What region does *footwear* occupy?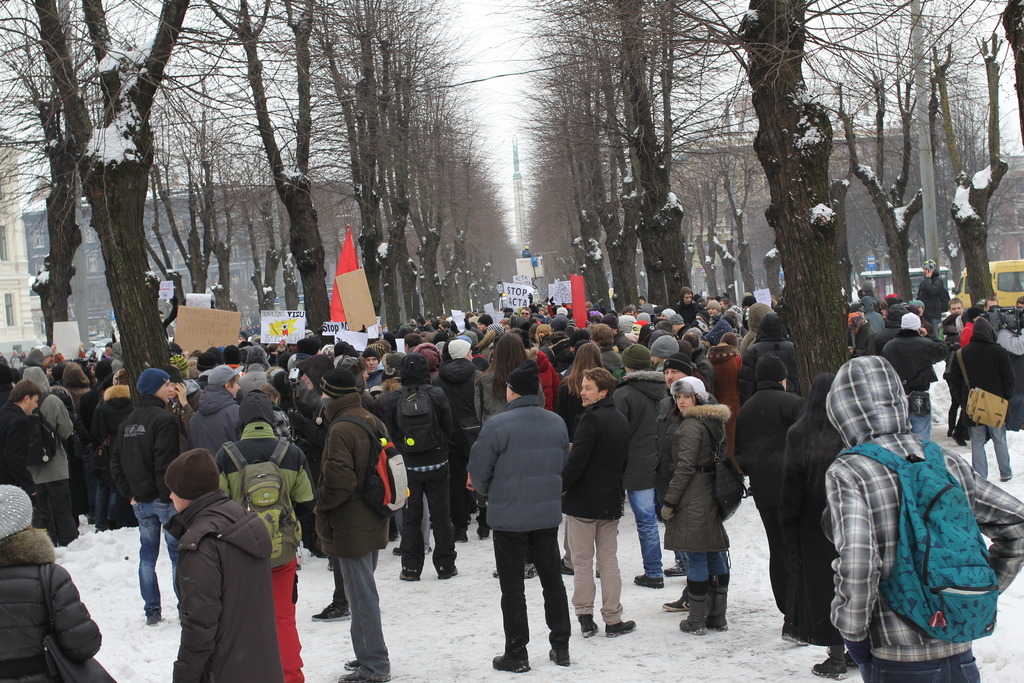
{"x1": 401, "y1": 562, "x2": 420, "y2": 580}.
